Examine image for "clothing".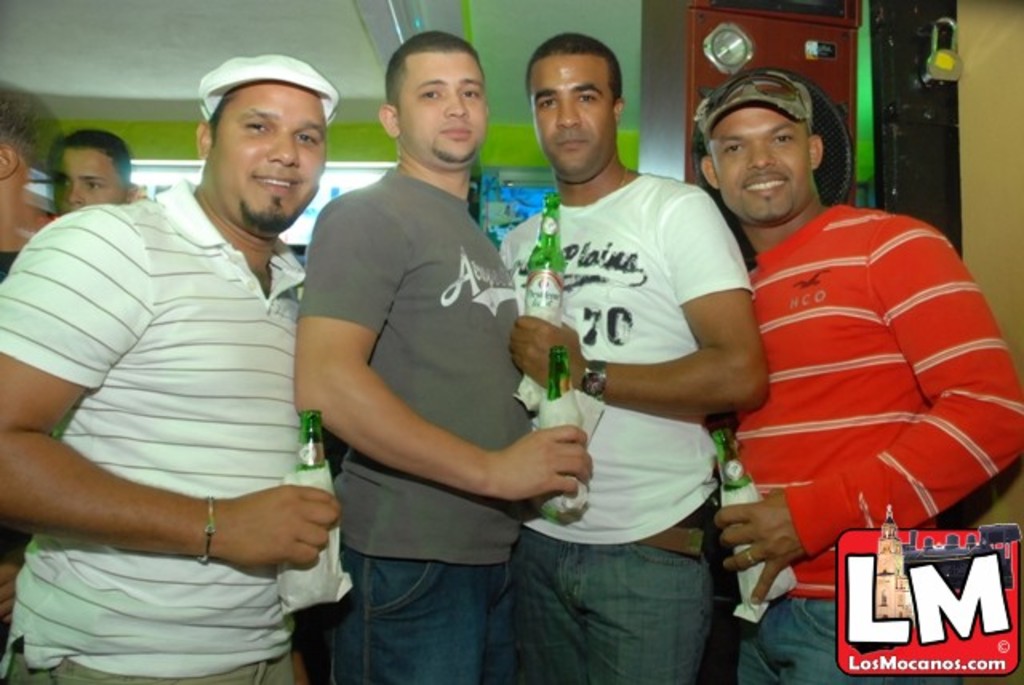
Examination result: (0, 174, 307, 683).
